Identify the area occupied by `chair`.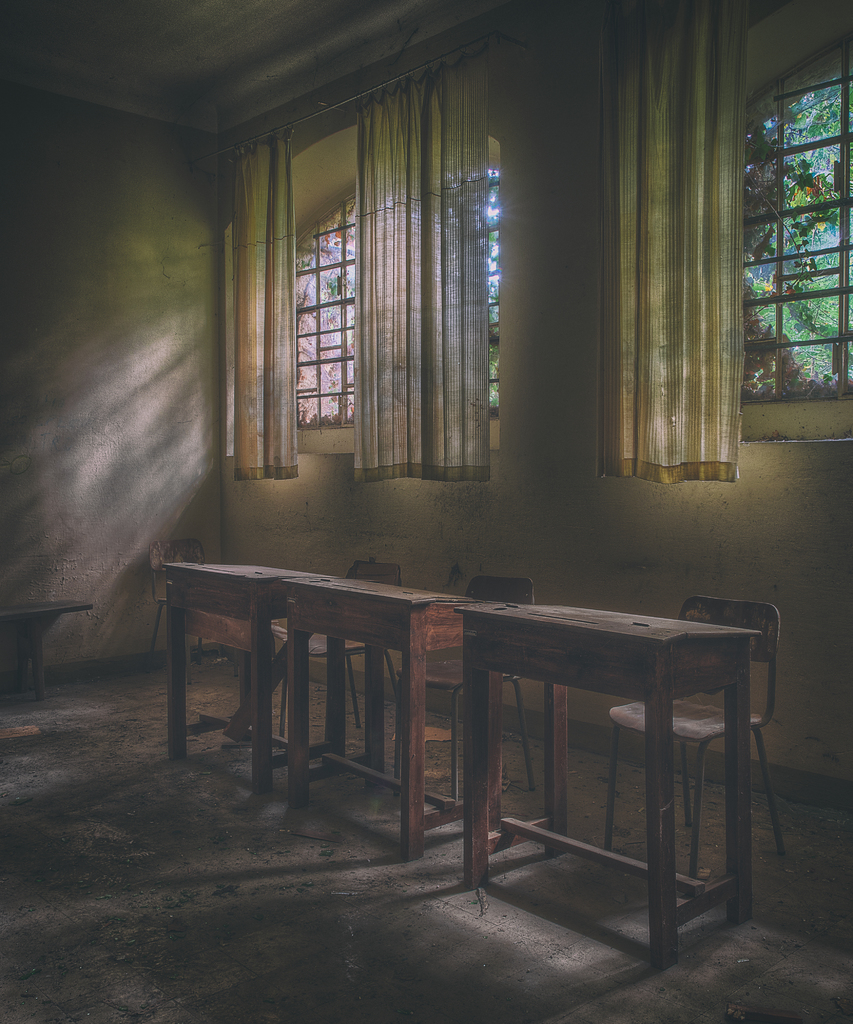
Area: Rect(277, 557, 406, 734).
